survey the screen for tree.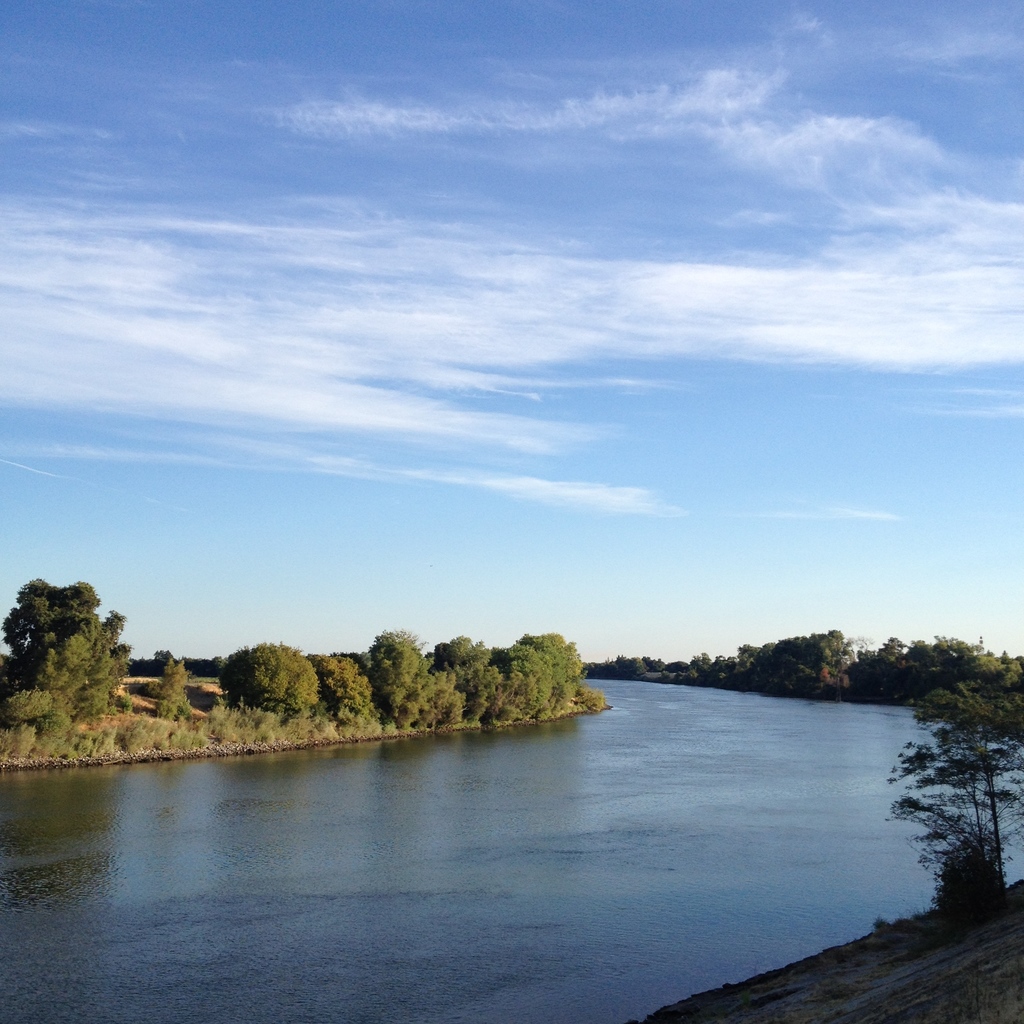
Survey found: [304,648,386,739].
